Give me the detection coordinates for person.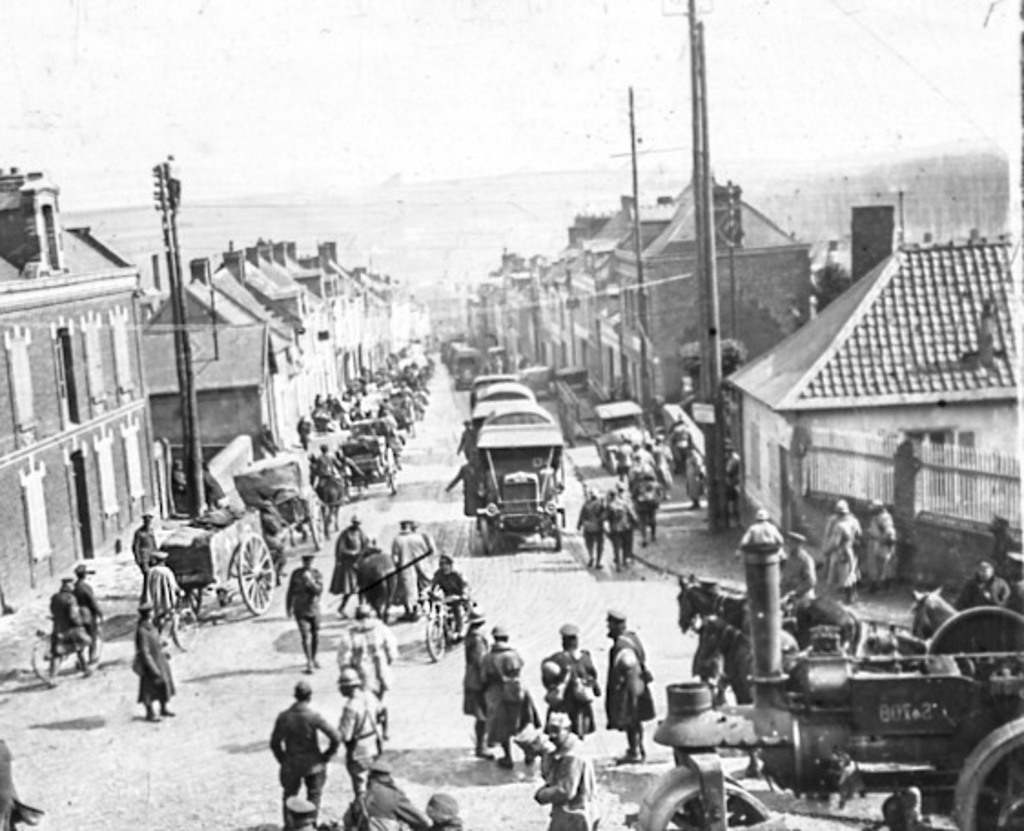
{"left": 428, "top": 558, "right": 476, "bottom": 643}.
